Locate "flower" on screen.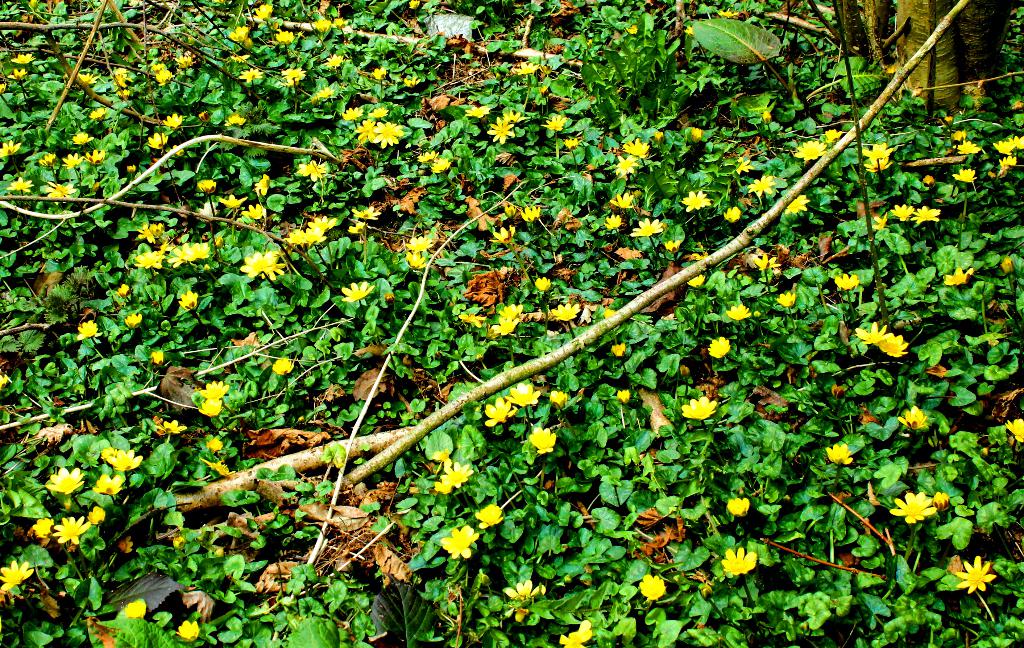
On screen at region(634, 216, 664, 239).
